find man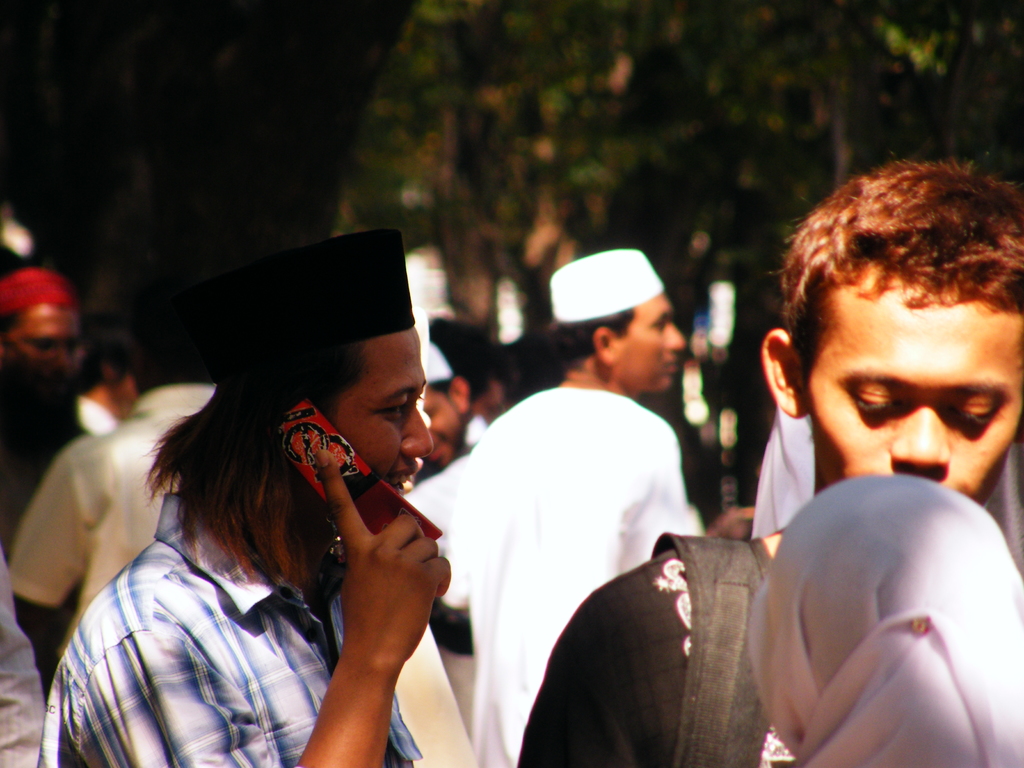
515 159 1023 767
